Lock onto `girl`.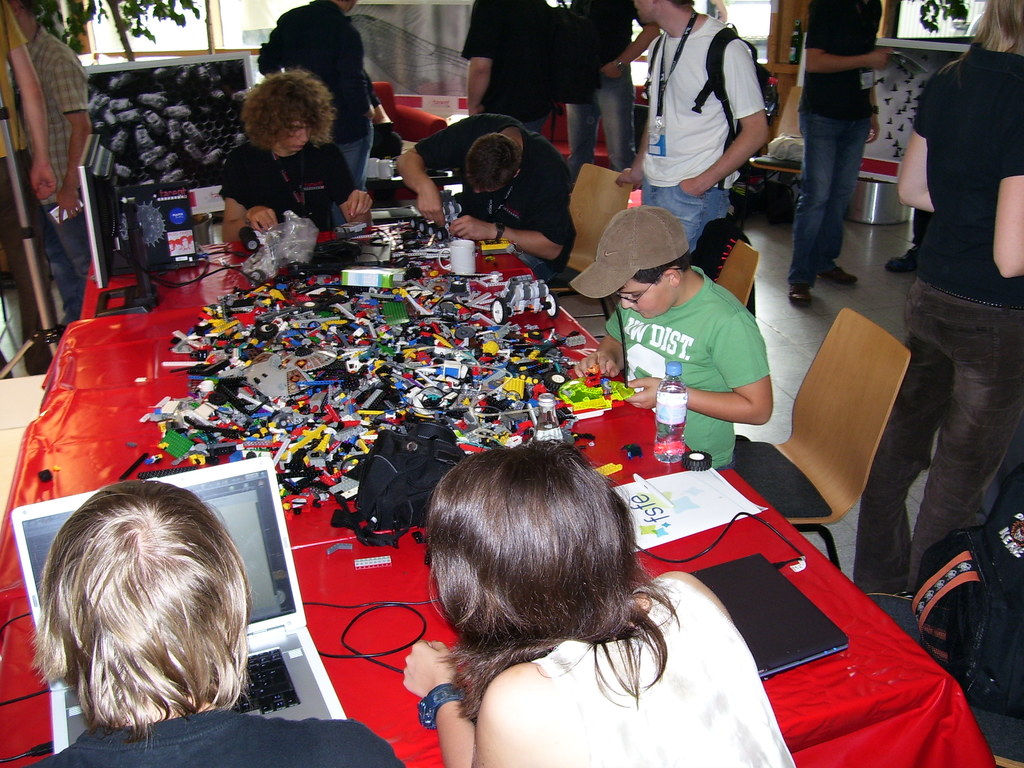
Locked: l=891, t=0, r=1023, b=595.
